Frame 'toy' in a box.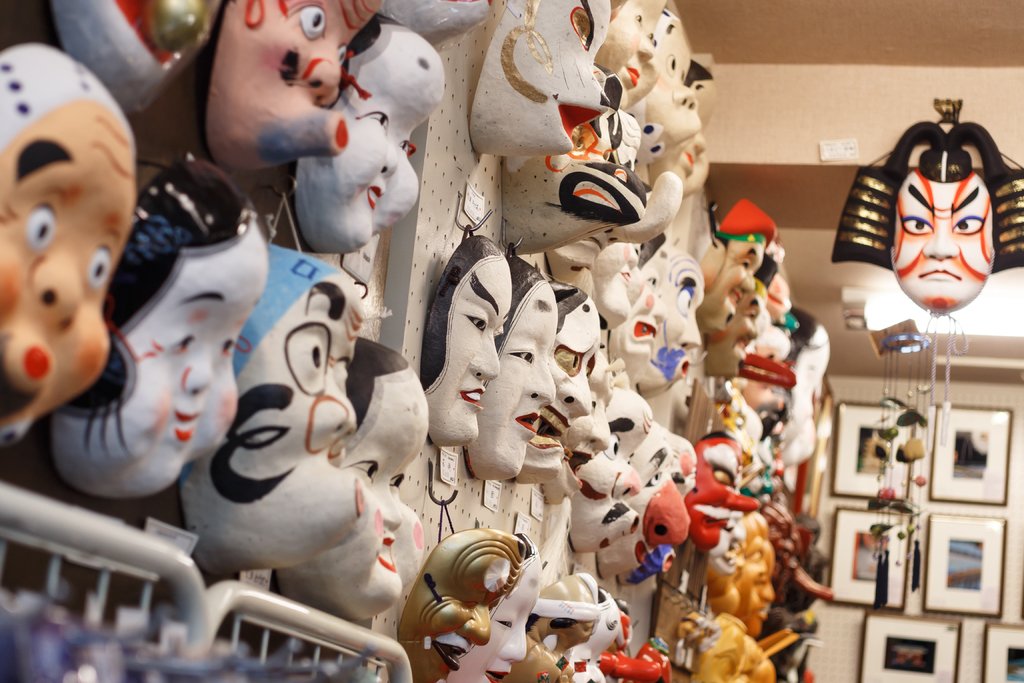
[734,356,799,447].
